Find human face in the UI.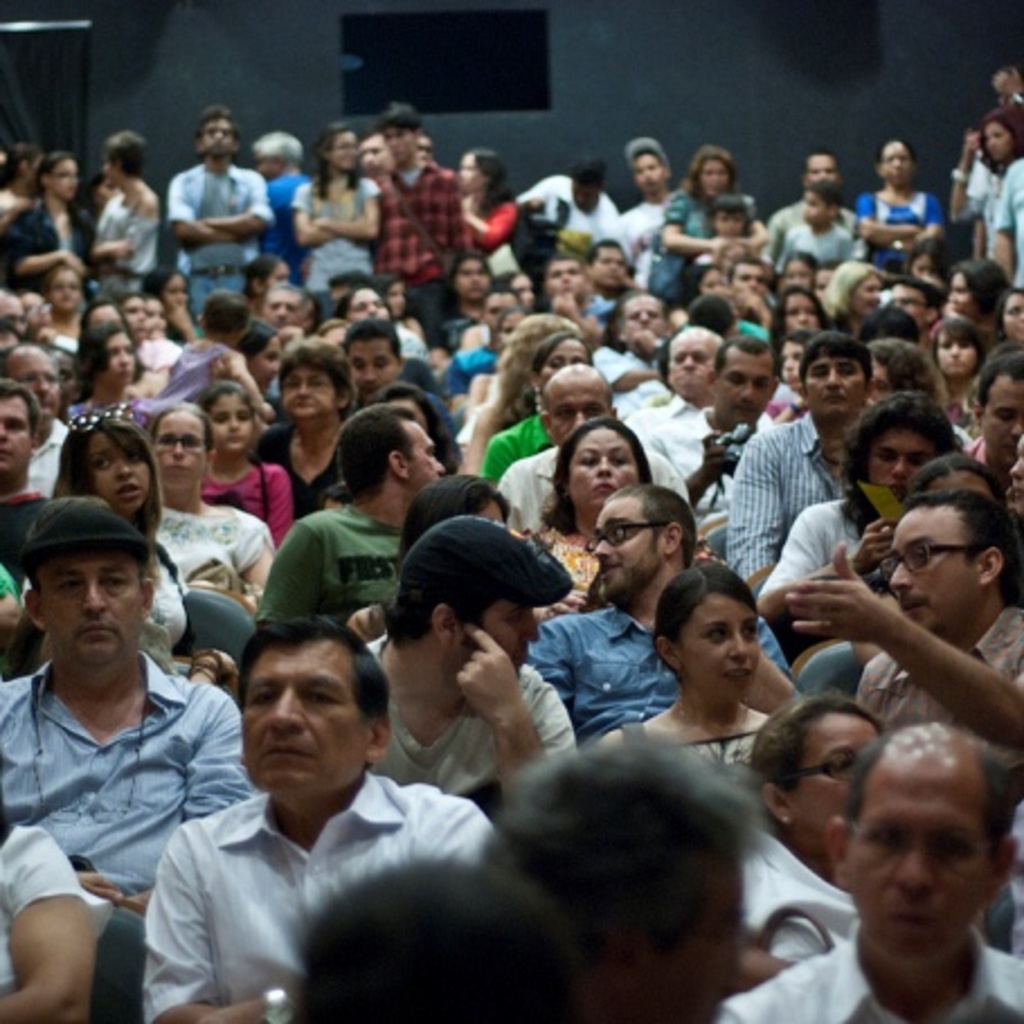
UI element at <region>277, 356, 335, 425</region>.
